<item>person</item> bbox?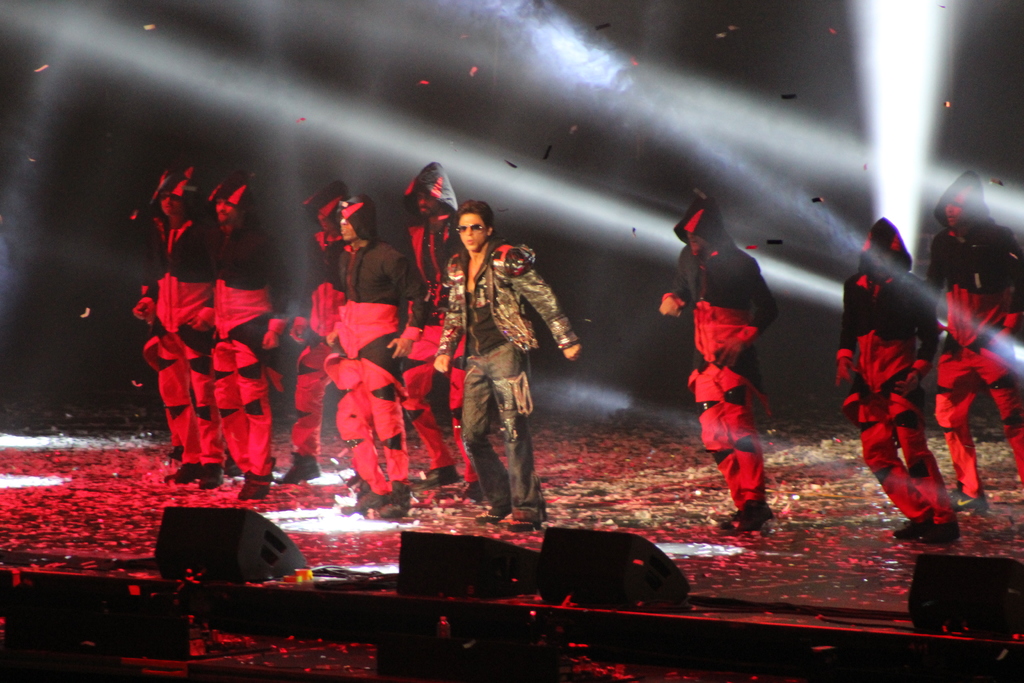
{"x1": 435, "y1": 197, "x2": 590, "y2": 527}
